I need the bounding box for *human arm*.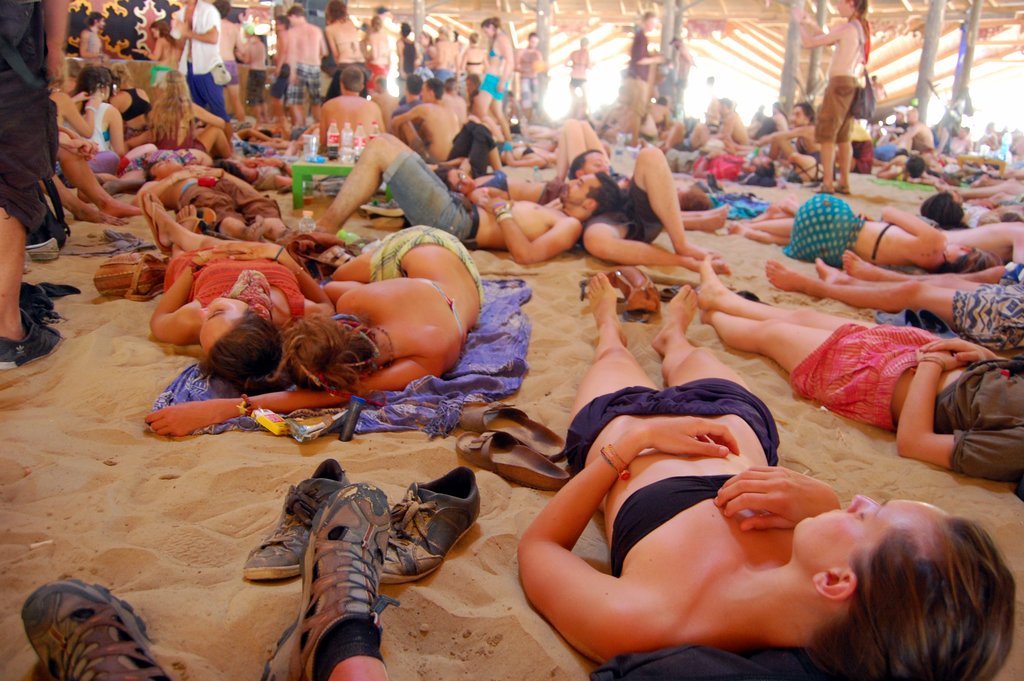
Here it is: locate(919, 325, 1023, 380).
